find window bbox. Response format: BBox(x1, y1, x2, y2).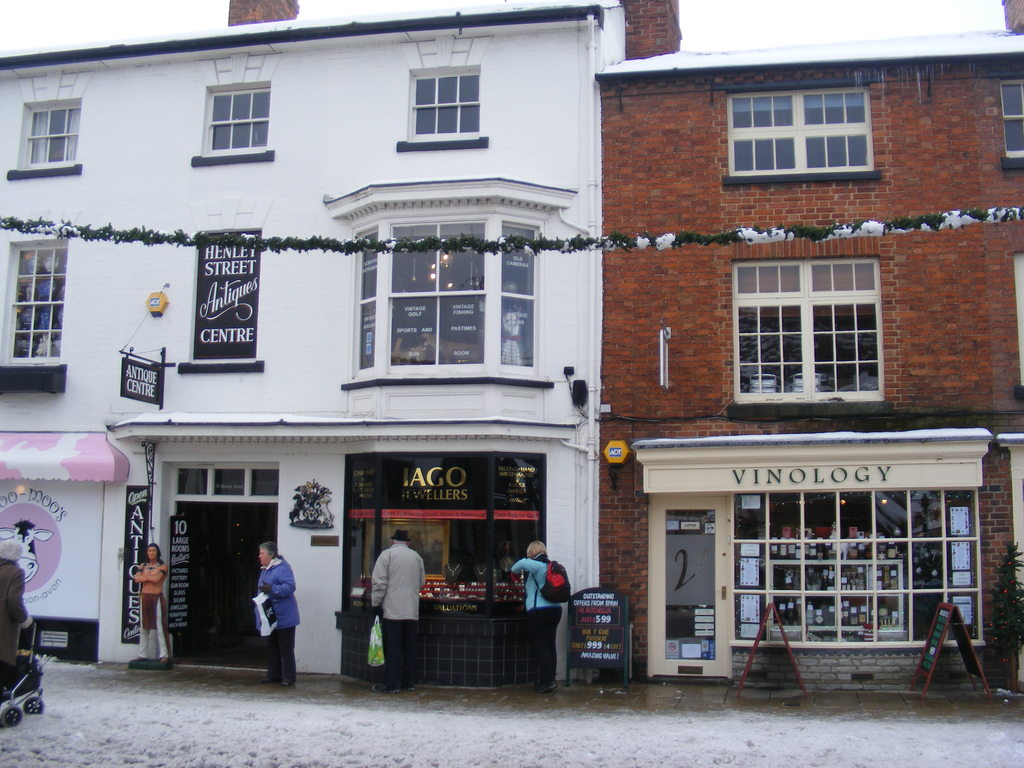
BBox(735, 490, 987, 644).
